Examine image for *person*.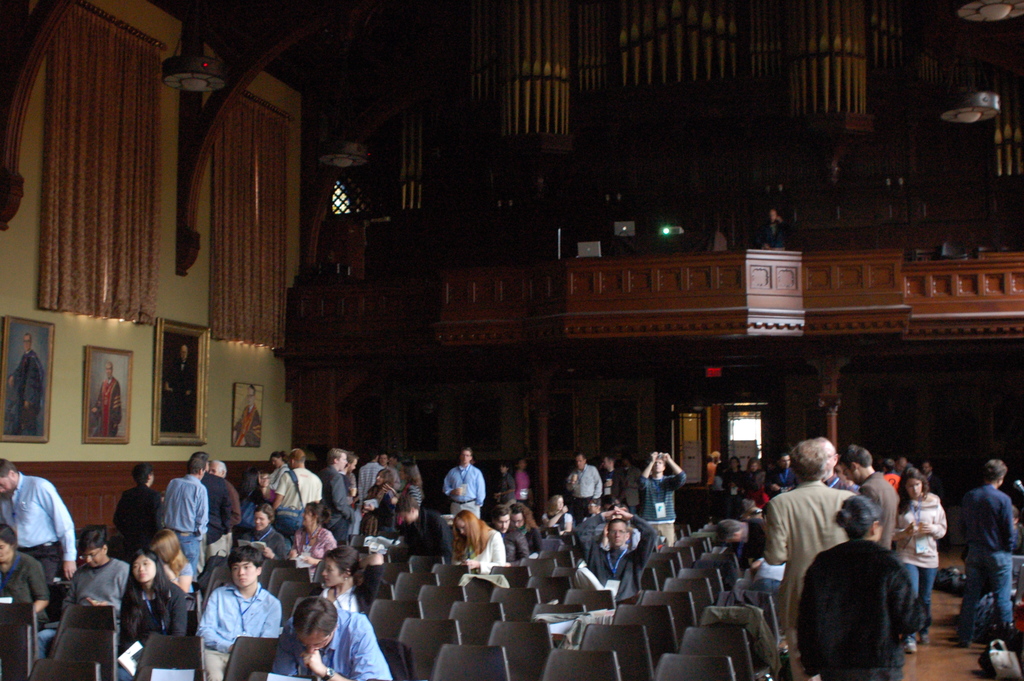
Examination result: {"left": 746, "top": 454, "right": 766, "bottom": 502}.
